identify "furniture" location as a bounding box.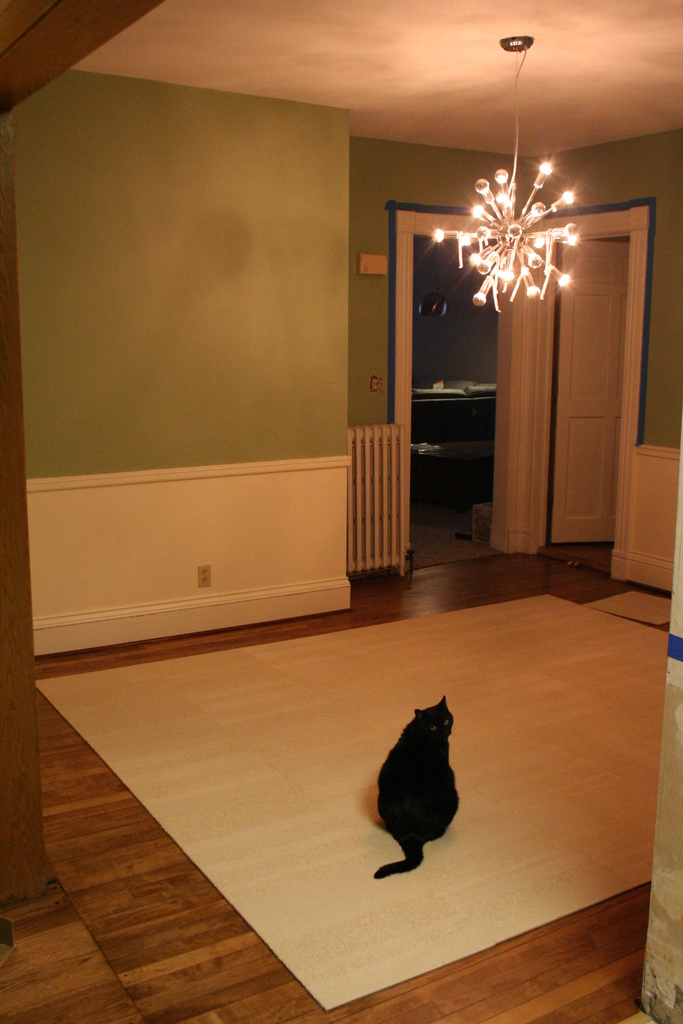
<box>477,383,496,387</box>.
